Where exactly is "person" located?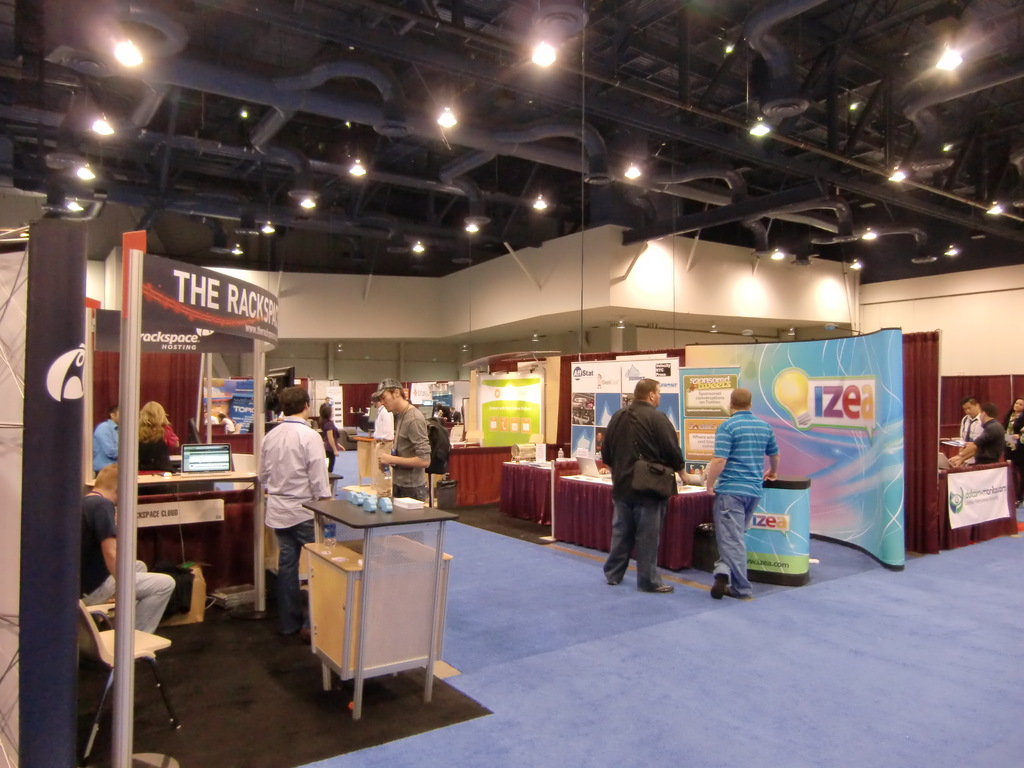
Its bounding box is bbox=[81, 459, 184, 637].
